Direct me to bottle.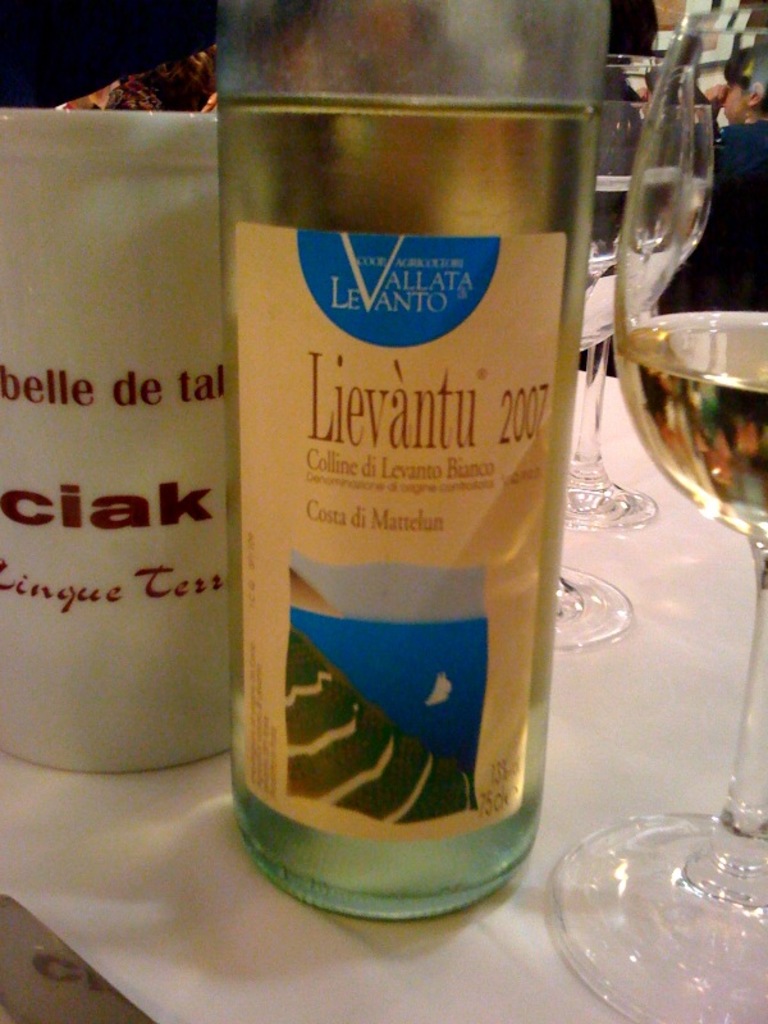
Direction: <box>211,36,596,904</box>.
